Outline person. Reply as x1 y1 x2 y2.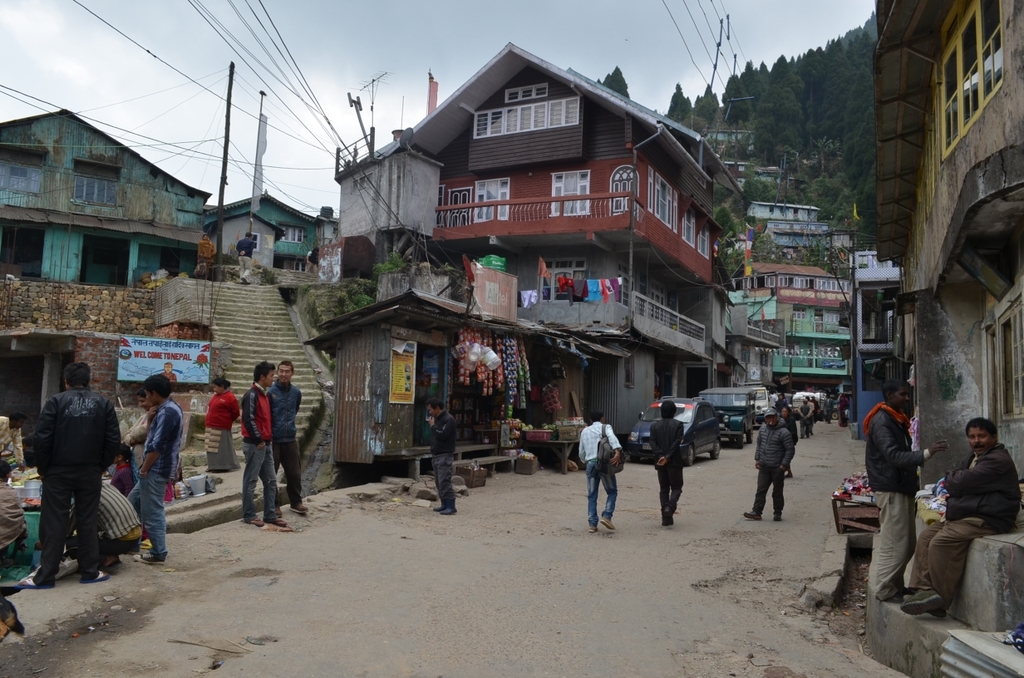
584 409 624 525.
